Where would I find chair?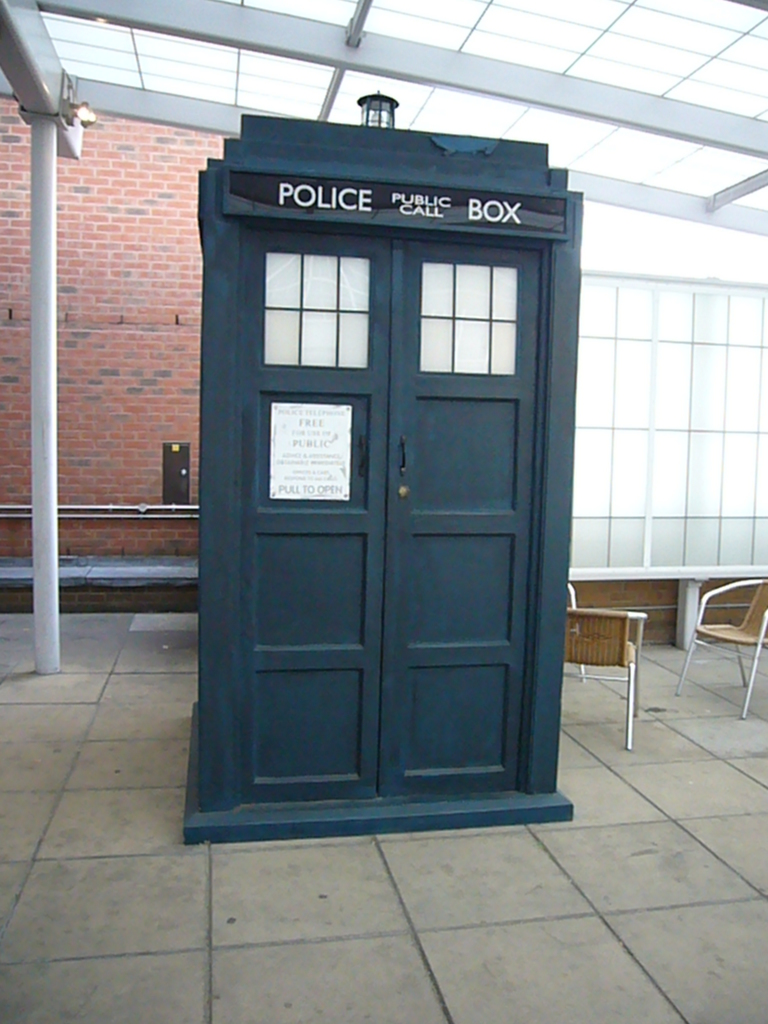
At <box>563,600,642,751</box>.
